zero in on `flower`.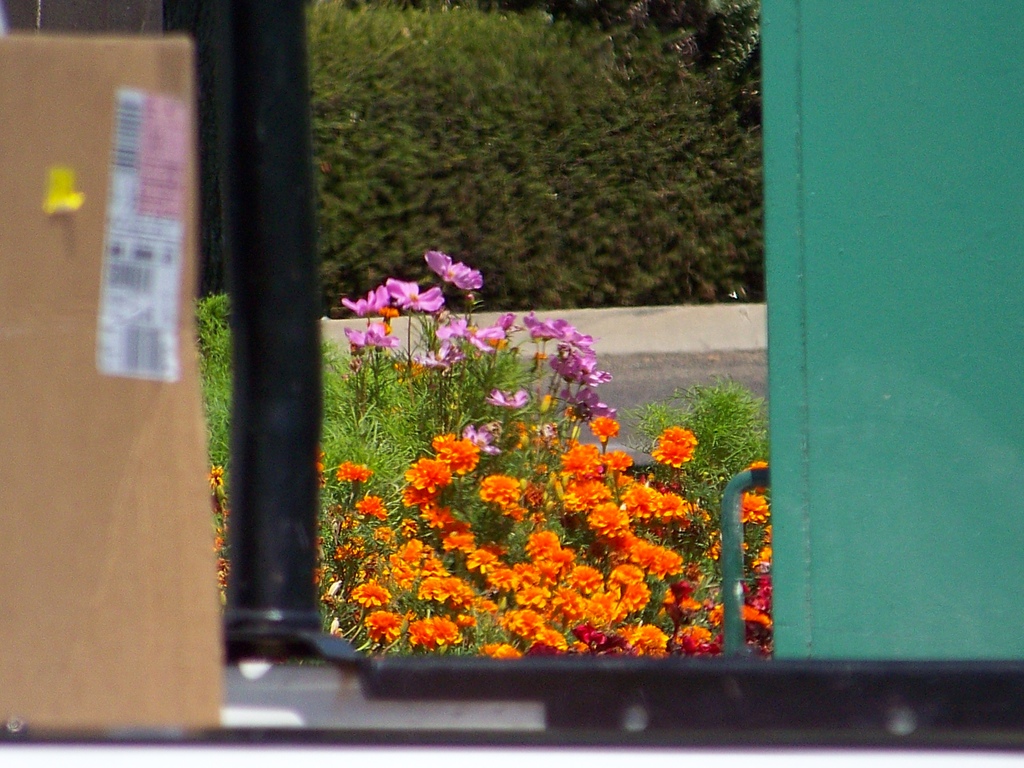
Zeroed in: x1=486, y1=392, x2=533, y2=410.
